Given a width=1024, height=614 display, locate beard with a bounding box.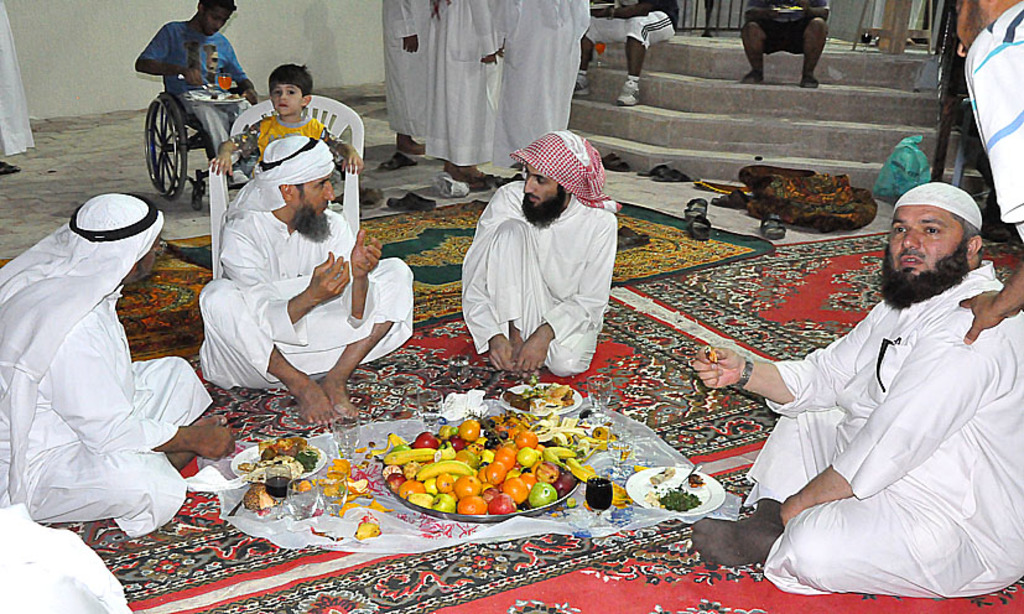
Located: Rect(882, 249, 970, 306).
